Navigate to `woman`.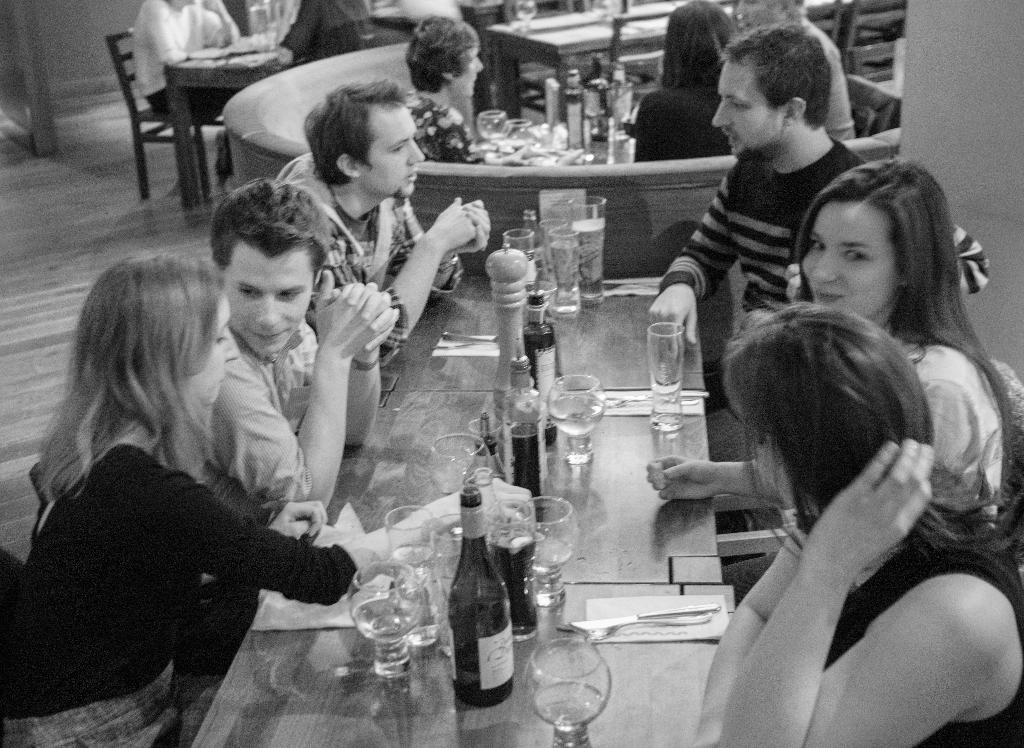
Navigation target: bbox(403, 11, 483, 165).
